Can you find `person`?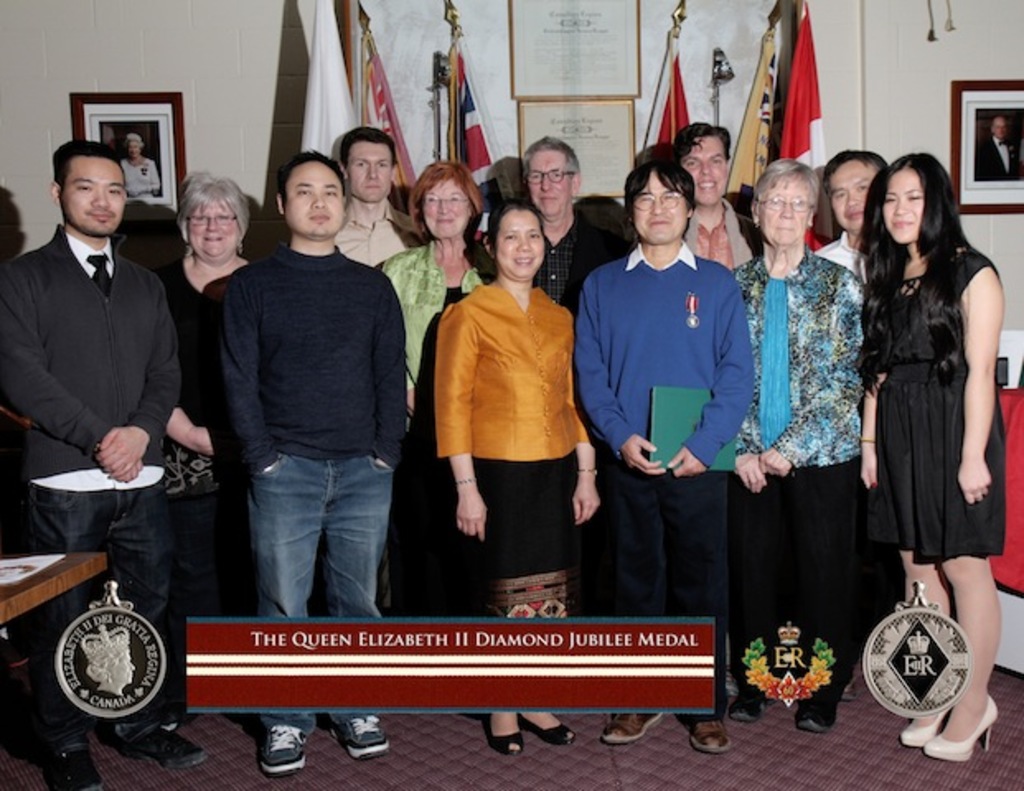
Yes, bounding box: x1=971, y1=110, x2=1022, y2=180.
